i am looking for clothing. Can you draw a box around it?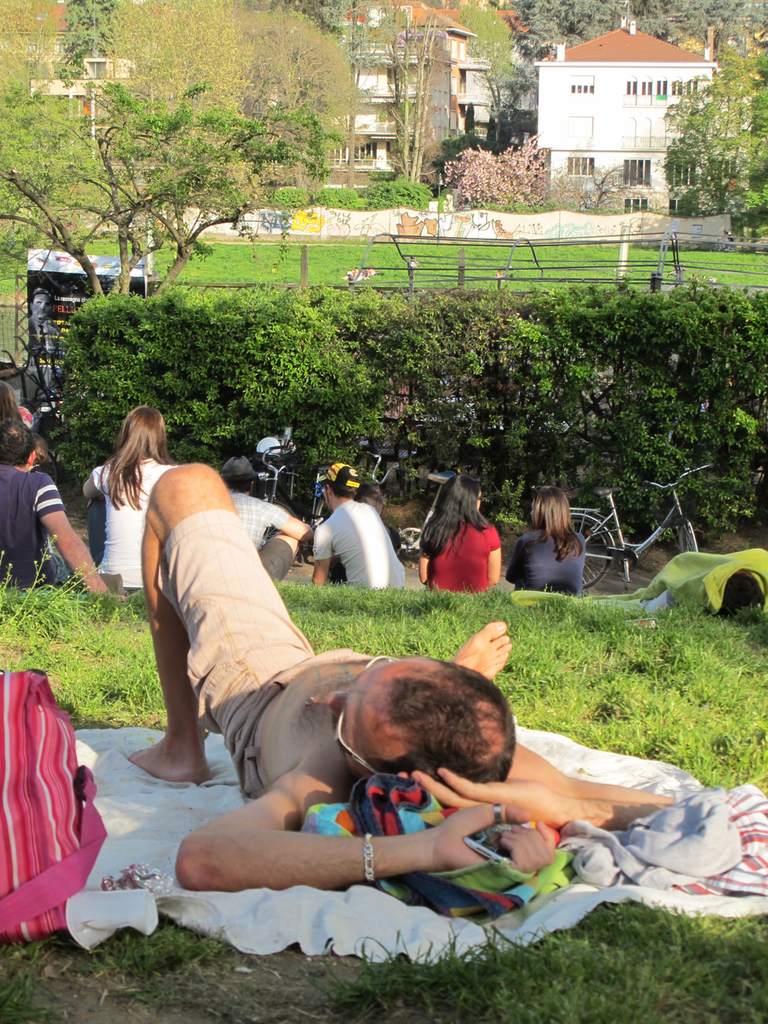
Sure, the bounding box is left=156, top=506, right=370, bottom=792.
